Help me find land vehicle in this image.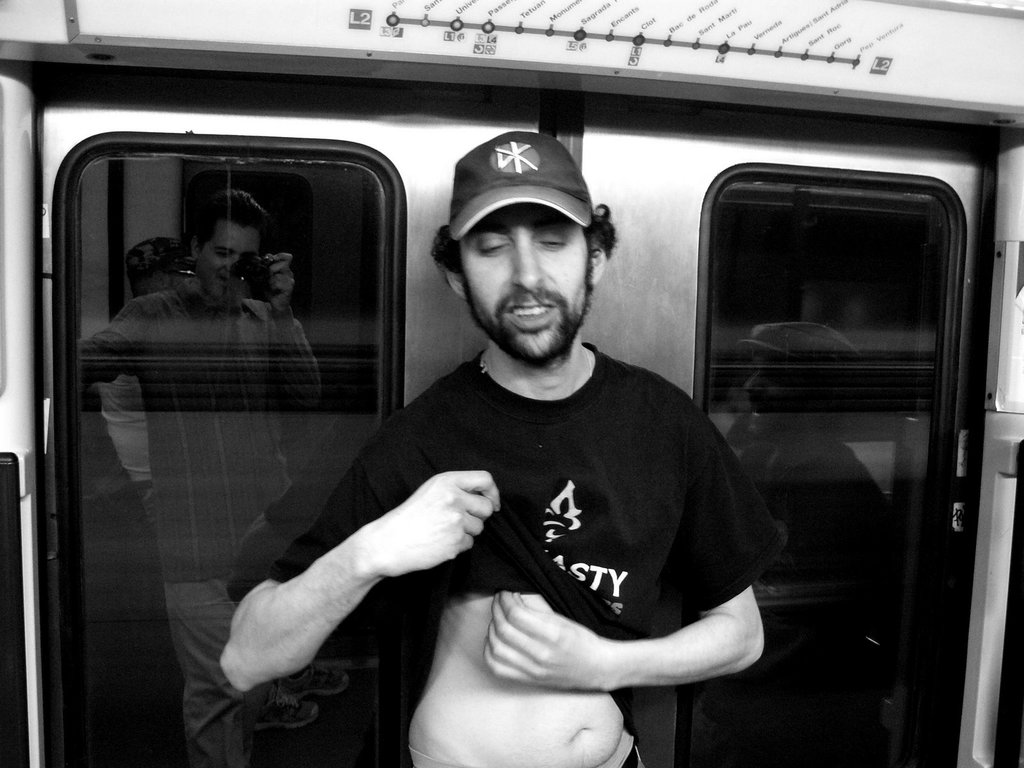
Found it: <bbox>47, 84, 1009, 753</bbox>.
